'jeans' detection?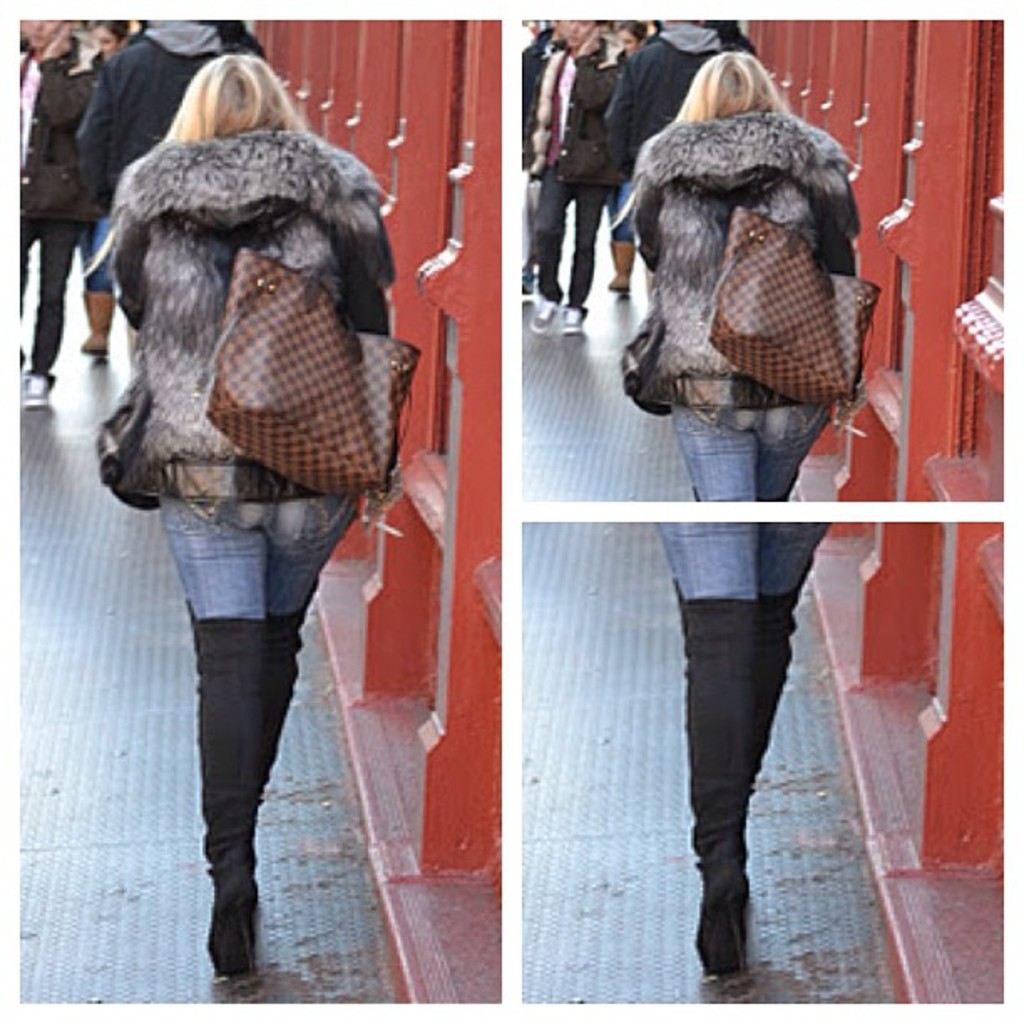
bbox=(65, 212, 122, 301)
